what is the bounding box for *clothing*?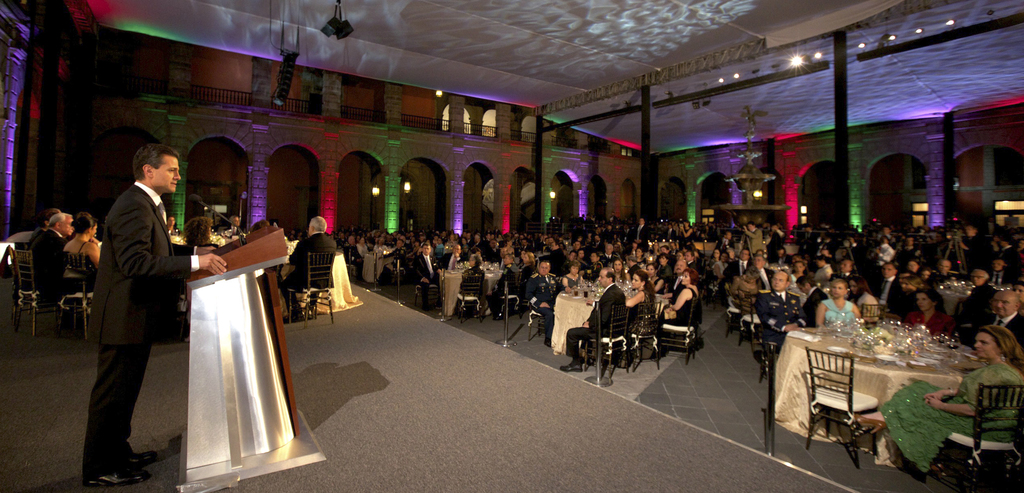
bbox(803, 290, 828, 327).
